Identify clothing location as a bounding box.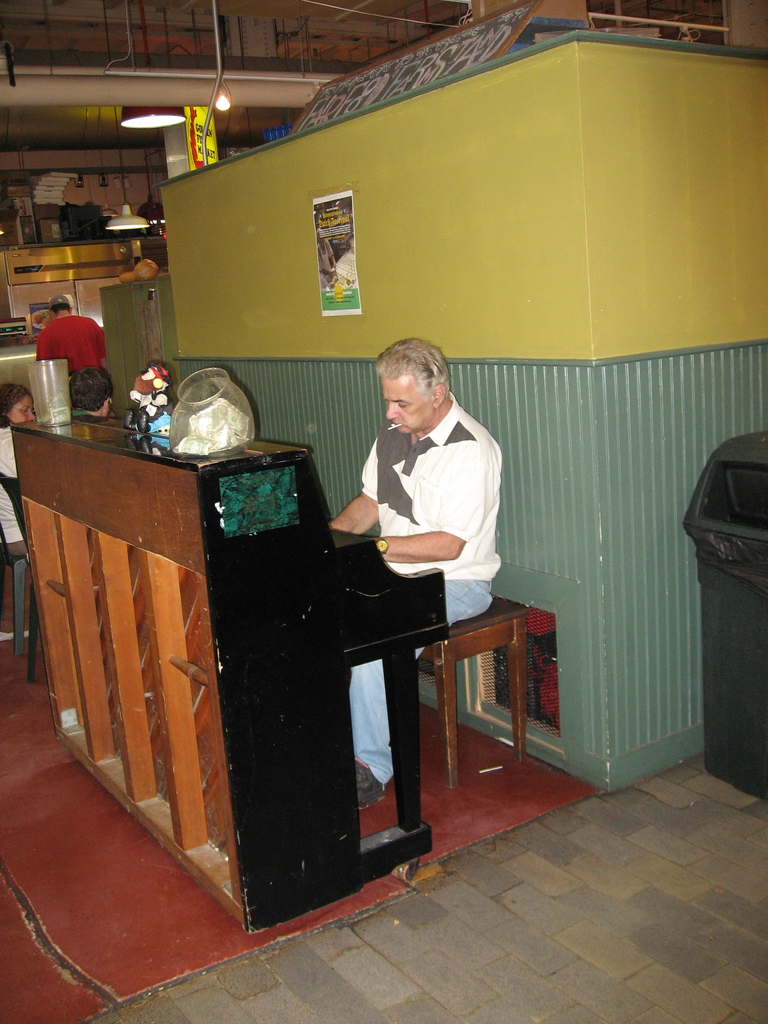
BBox(0, 424, 26, 543).
